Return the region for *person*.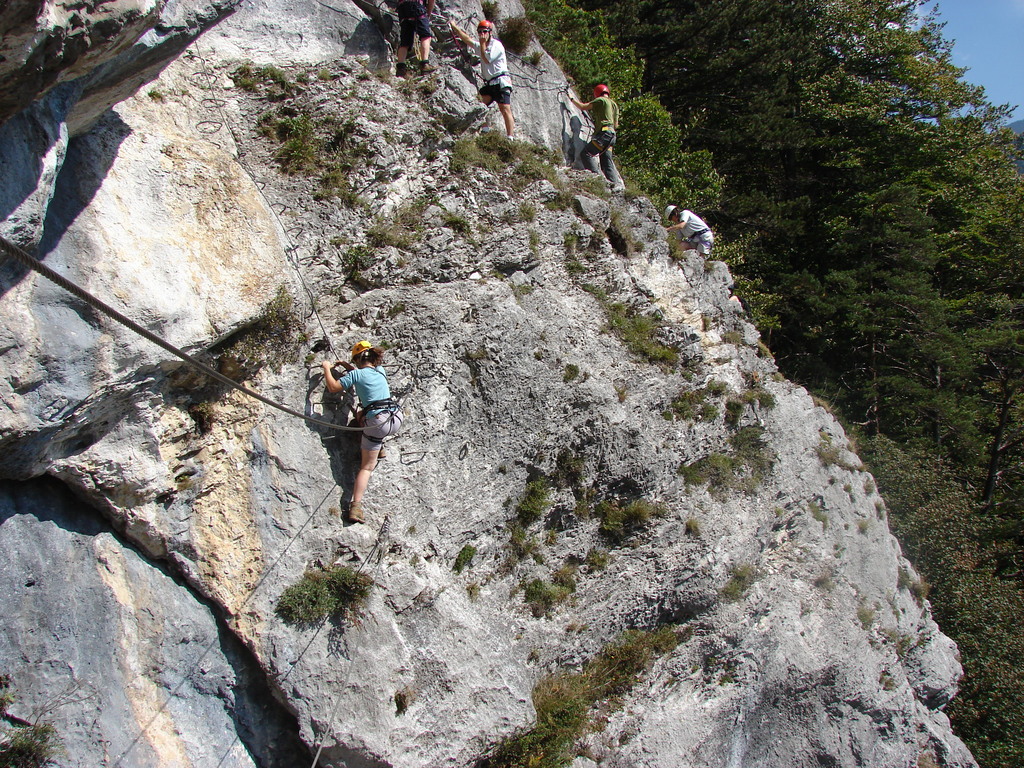
{"x1": 449, "y1": 20, "x2": 515, "y2": 141}.
